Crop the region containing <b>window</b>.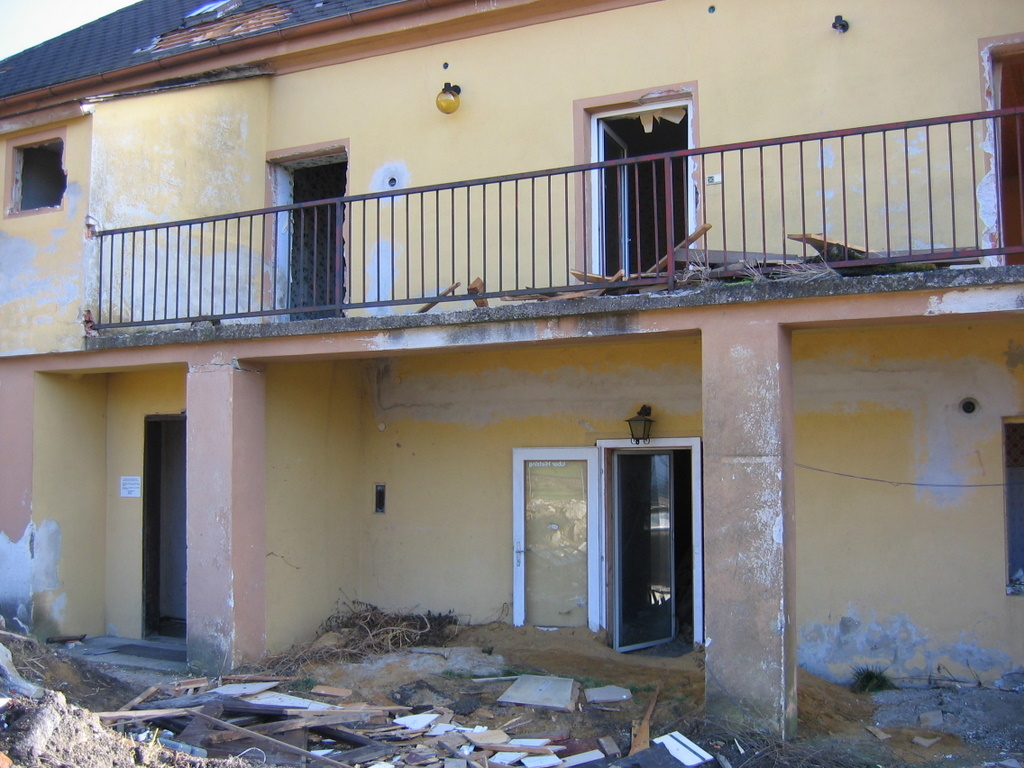
Crop region: 519/444/699/647.
